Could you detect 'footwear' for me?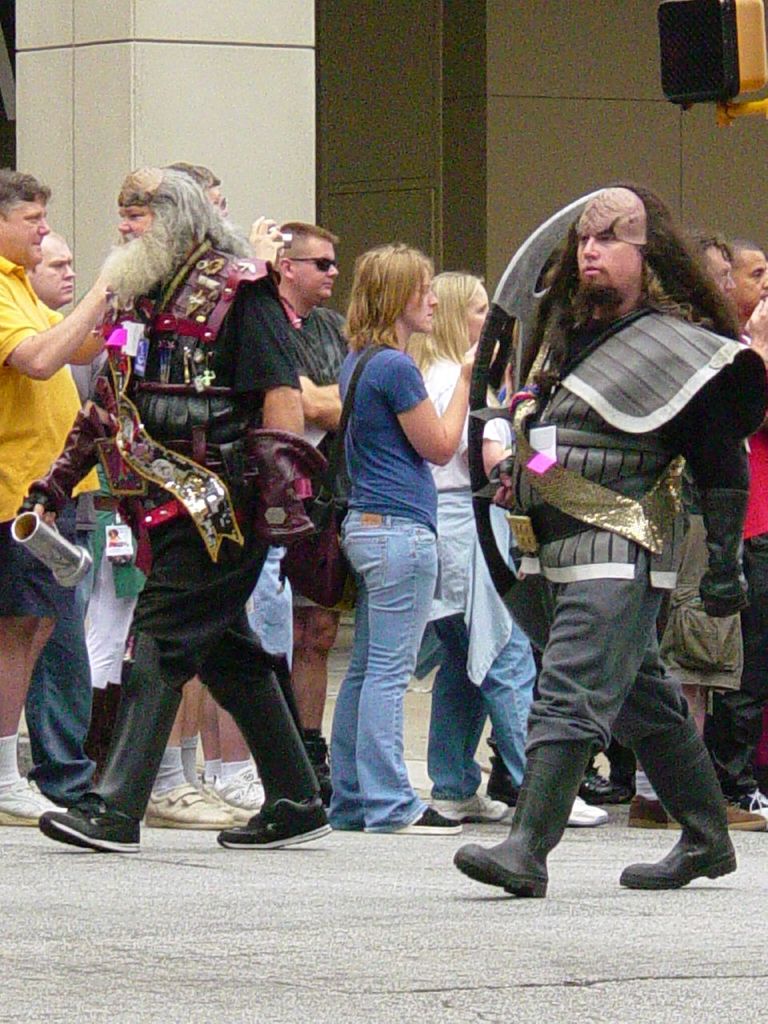
Detection result: box(660, 802, 767, 828).
